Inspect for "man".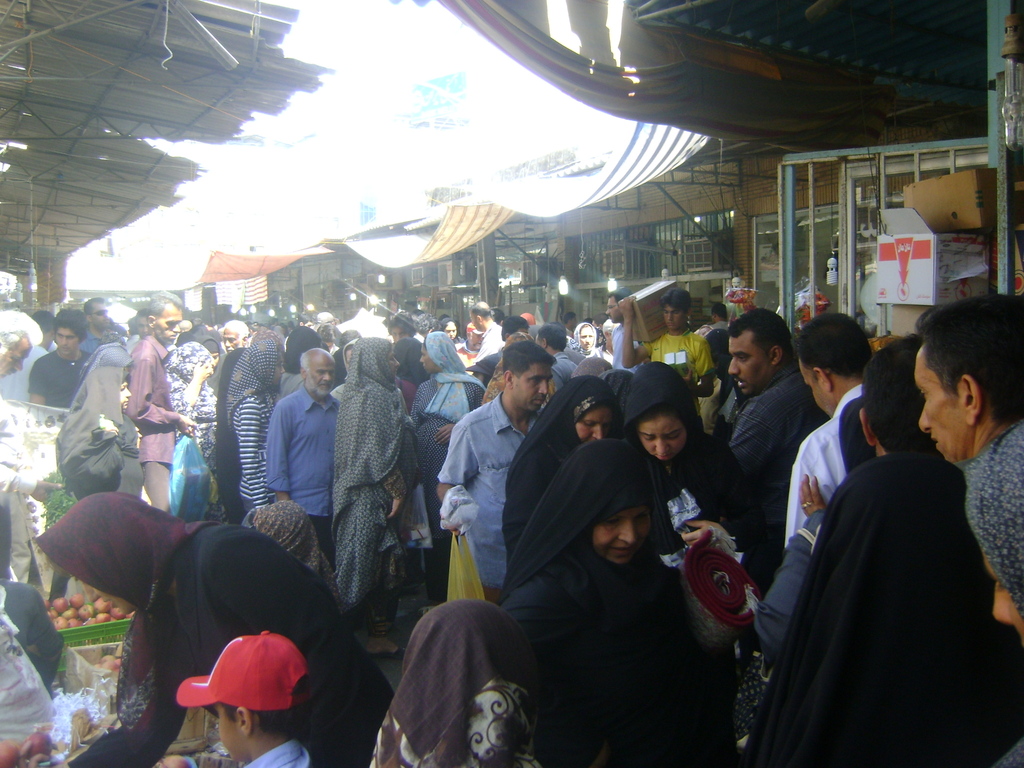
Inspection: <region>264, 348, 341, 567</region>.
